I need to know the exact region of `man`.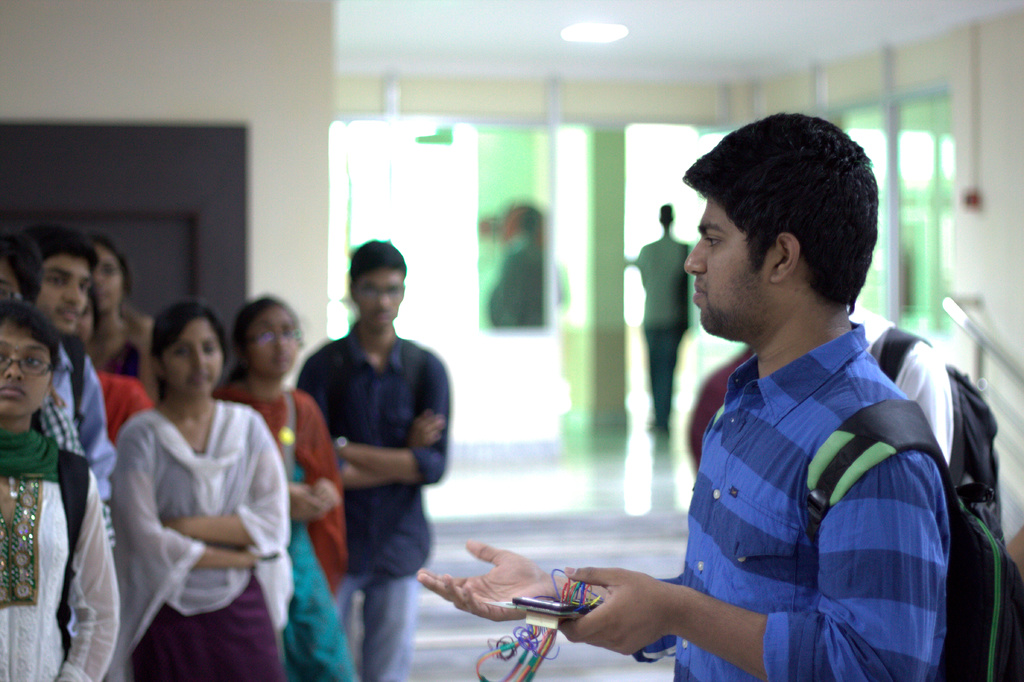
Region: 634,204,695,431.
